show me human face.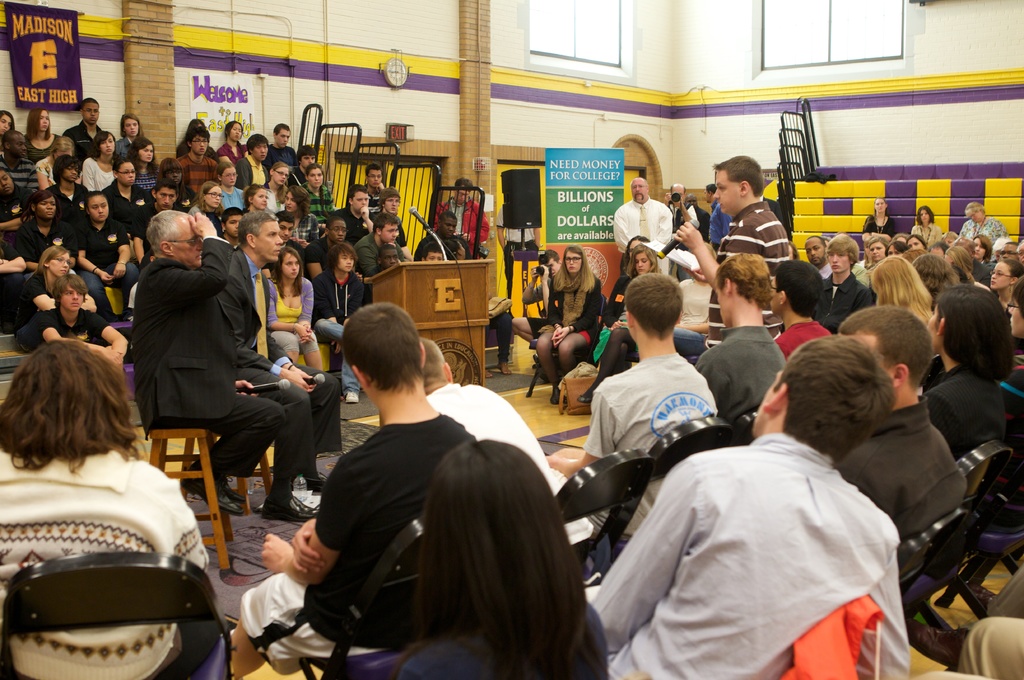
human face is here: bbox=(547, 262, 558, 274).
